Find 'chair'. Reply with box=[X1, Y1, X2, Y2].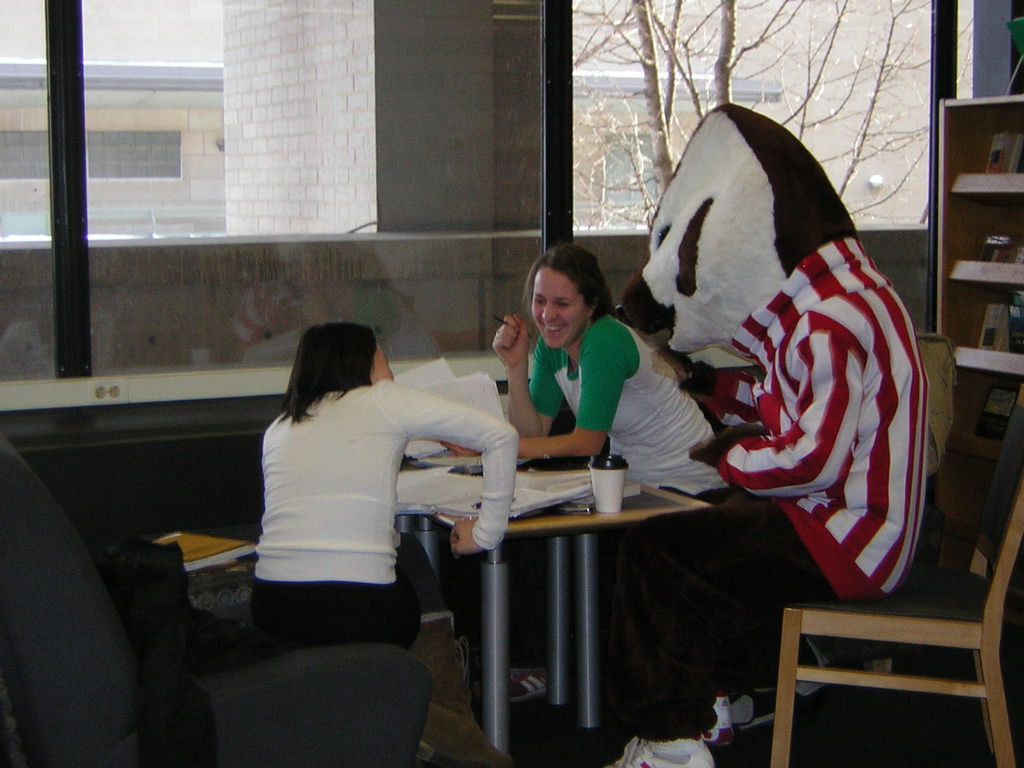
box=[776, 482, 1023, 767].
